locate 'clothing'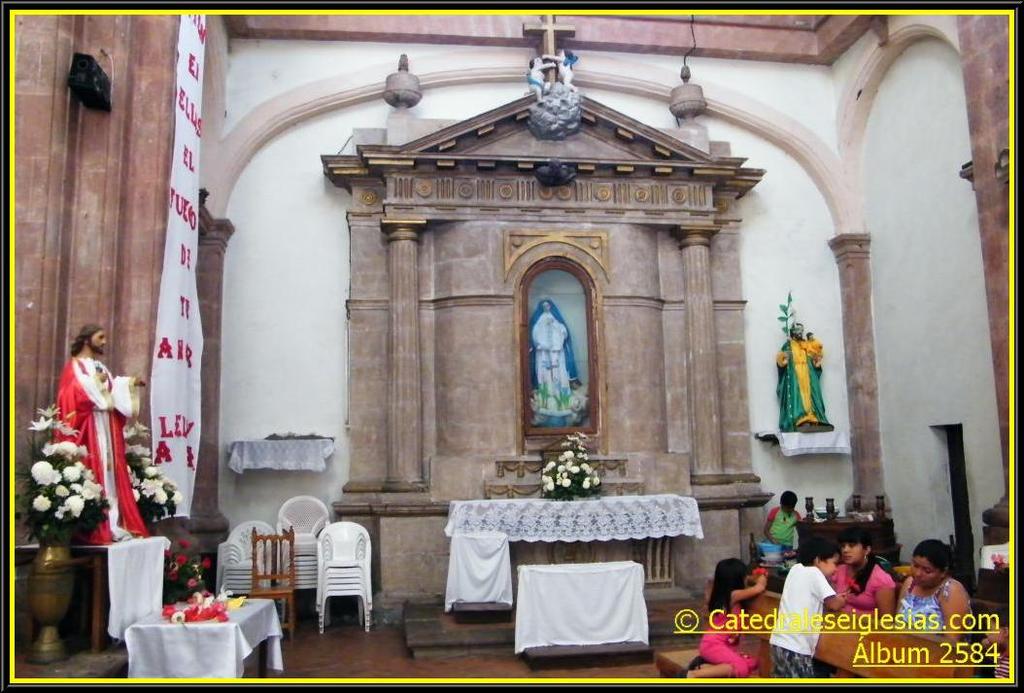
898, 579, 952, 631
